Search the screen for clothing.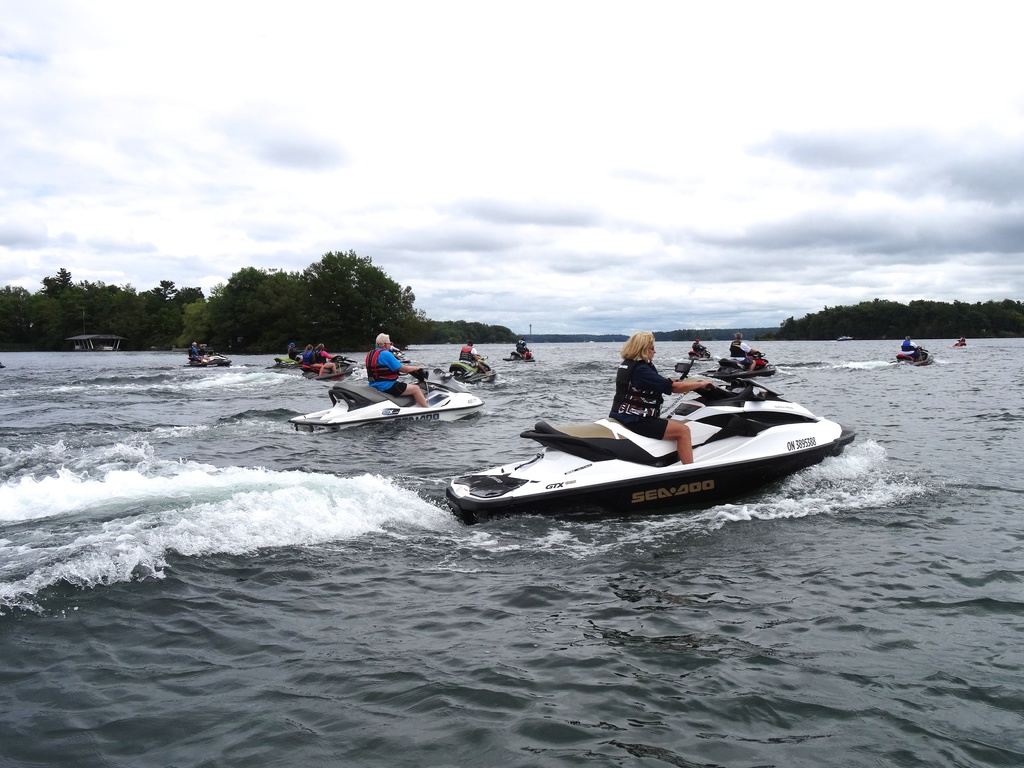
Found at {"left": 963, "top": 339, "right": 965, "bottom": 342}.
